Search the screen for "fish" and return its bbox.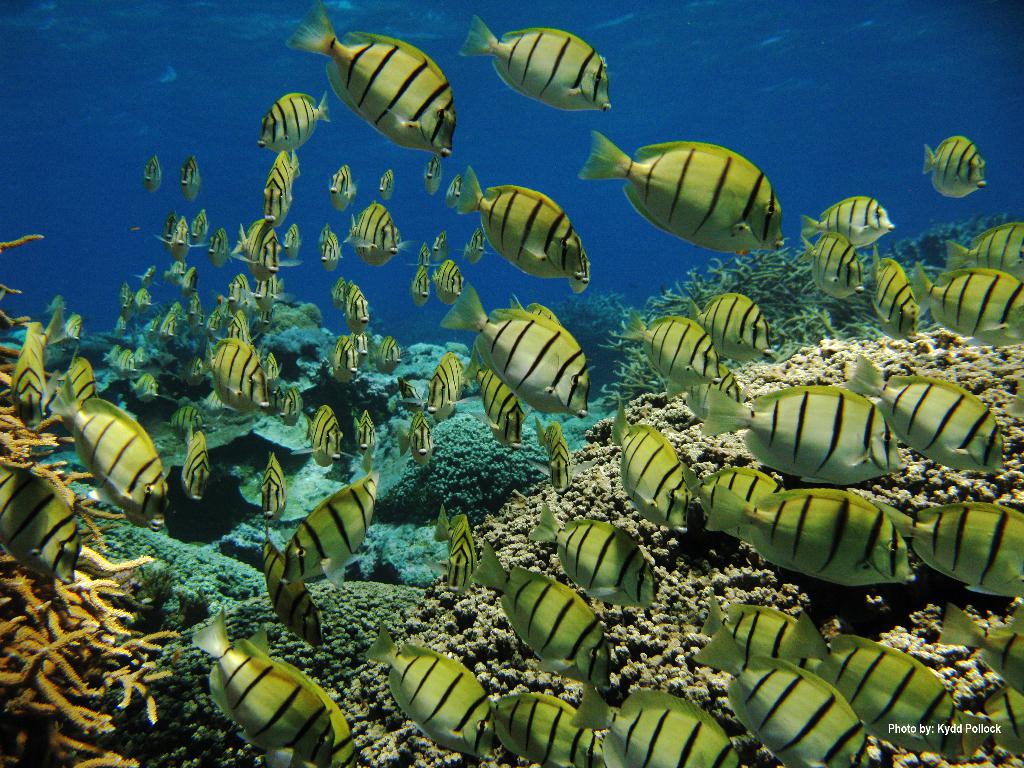
Found: 207 227 234 267.
